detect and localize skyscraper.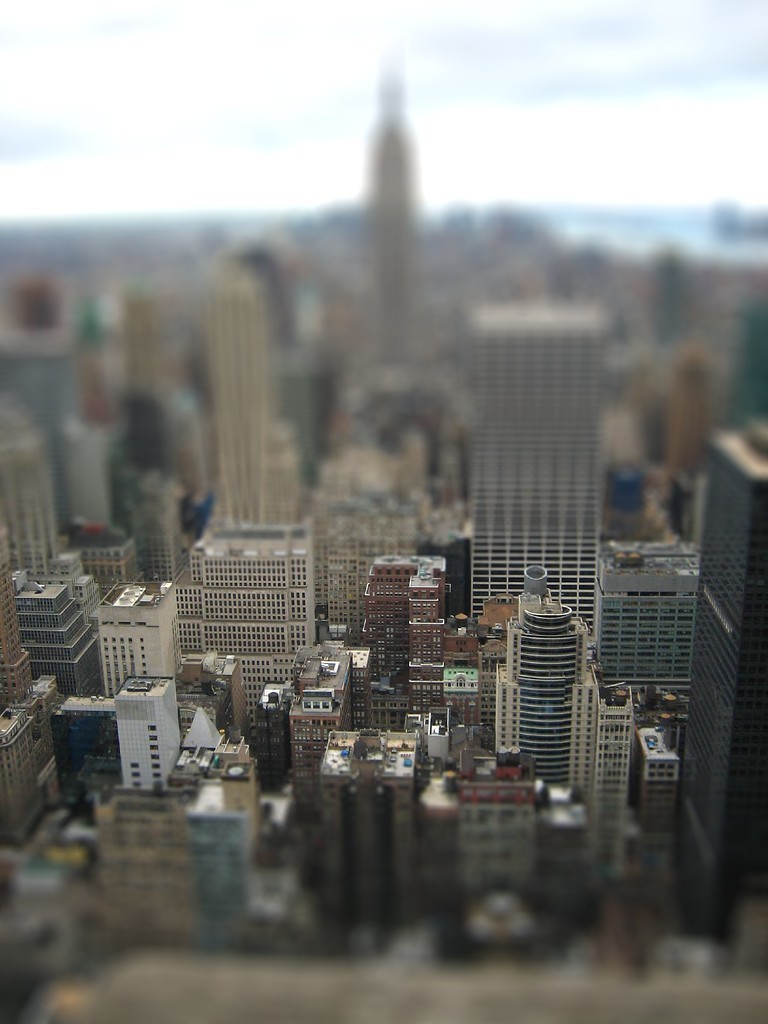
Localized at (492, 572, 584, 798).
